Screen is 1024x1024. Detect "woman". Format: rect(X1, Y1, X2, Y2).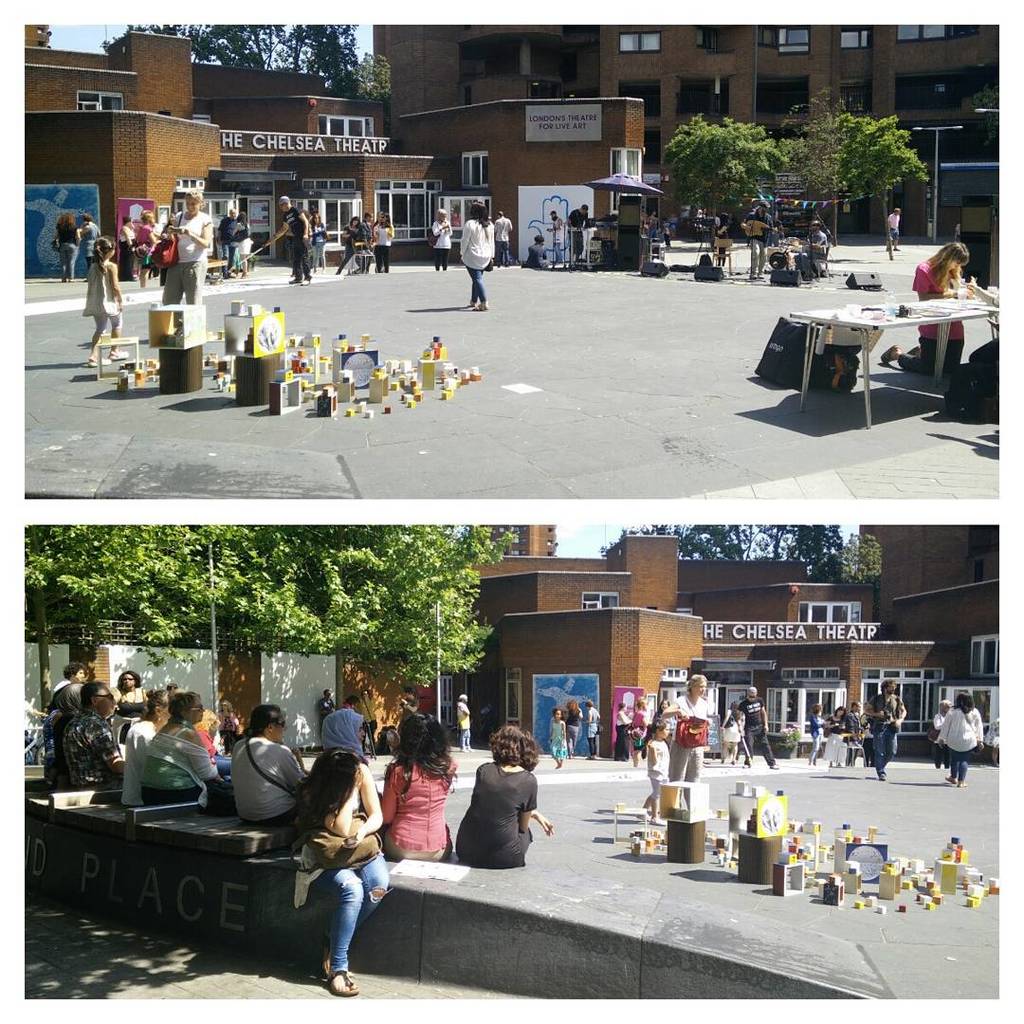
rect(876, 241, 968, 374).
